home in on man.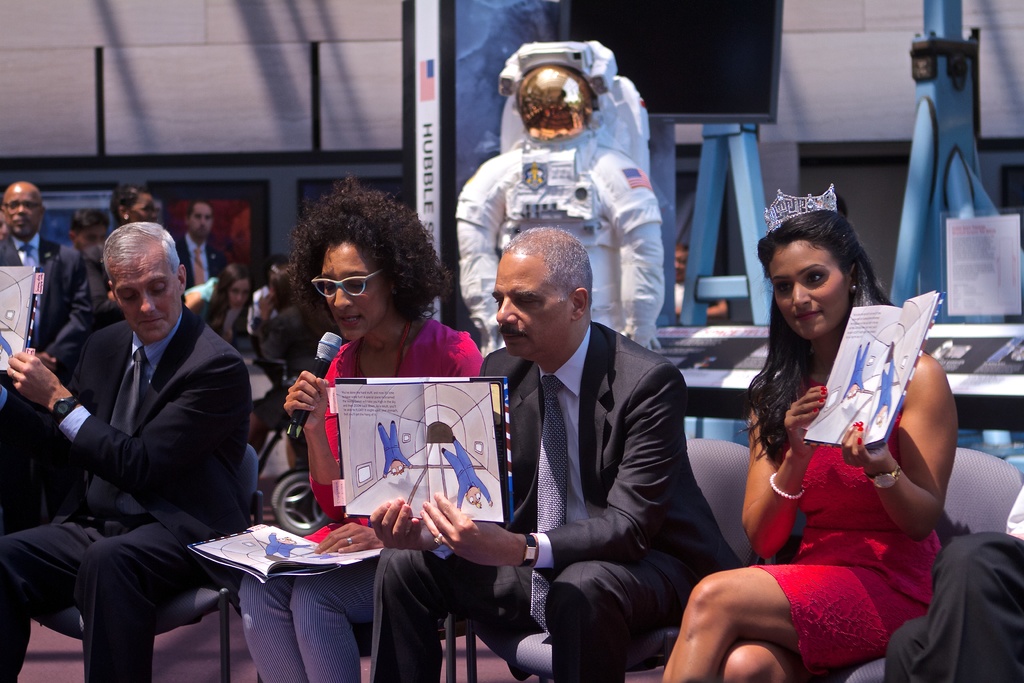
Homed in at <box>358,217,748,682</box>.
